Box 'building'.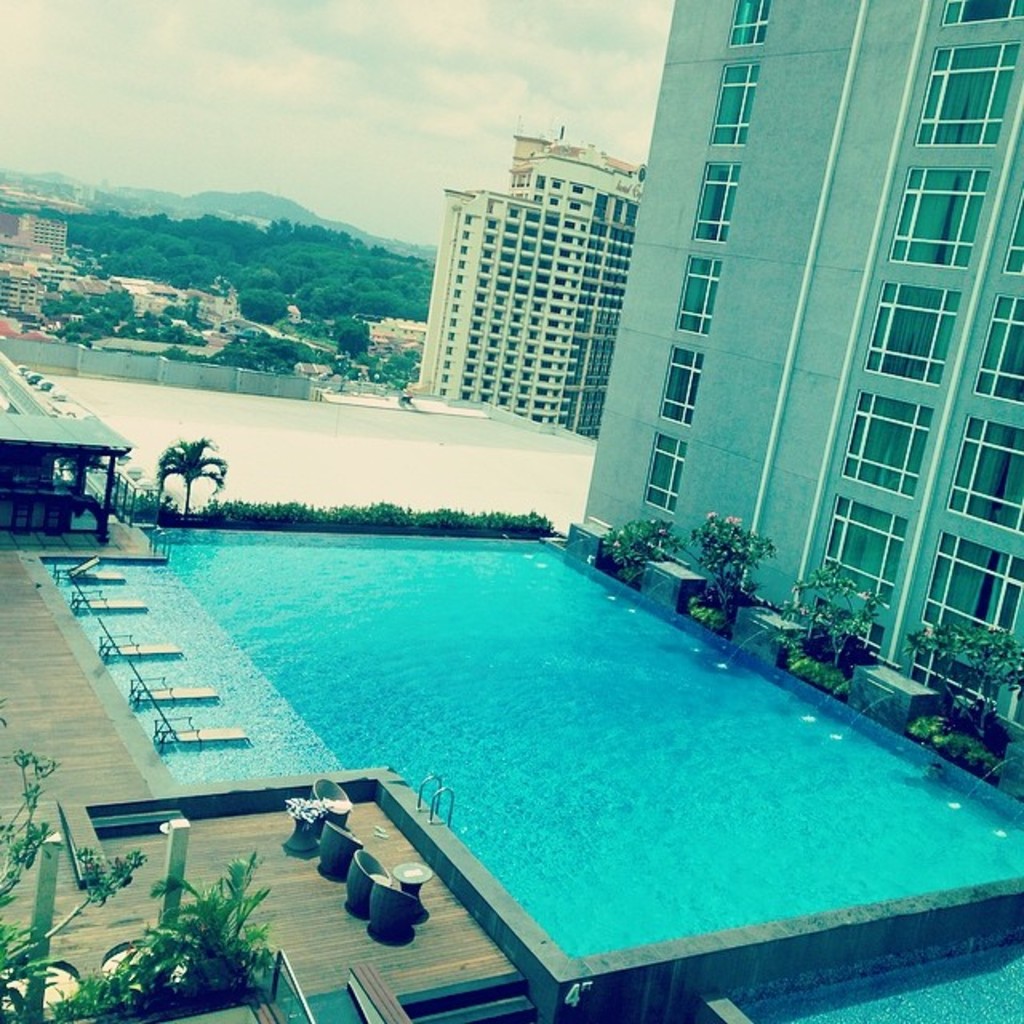
BBox(411, 122, 654, 446).
